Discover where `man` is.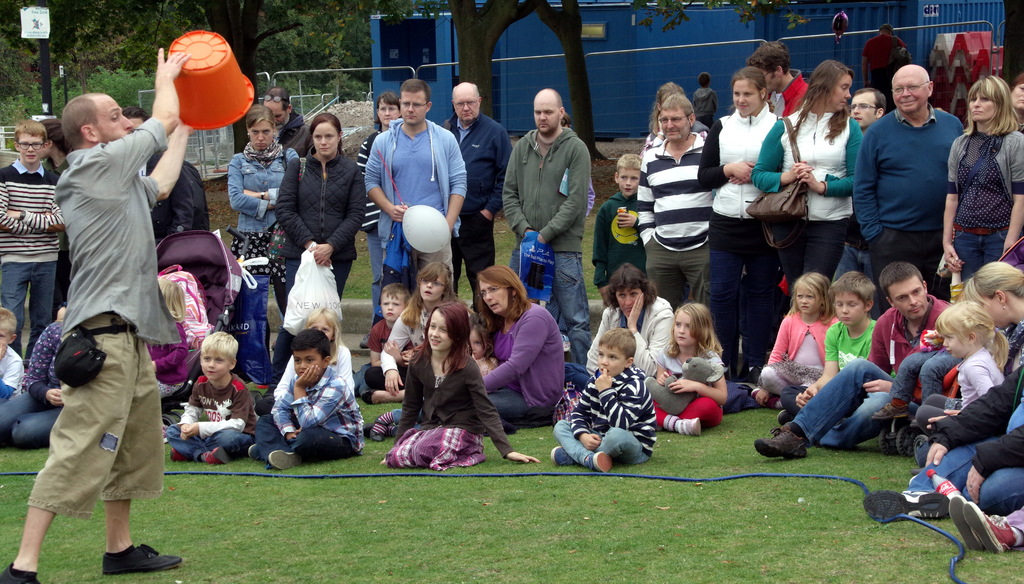
Discovered at box=[851, 88, 886, 131].
